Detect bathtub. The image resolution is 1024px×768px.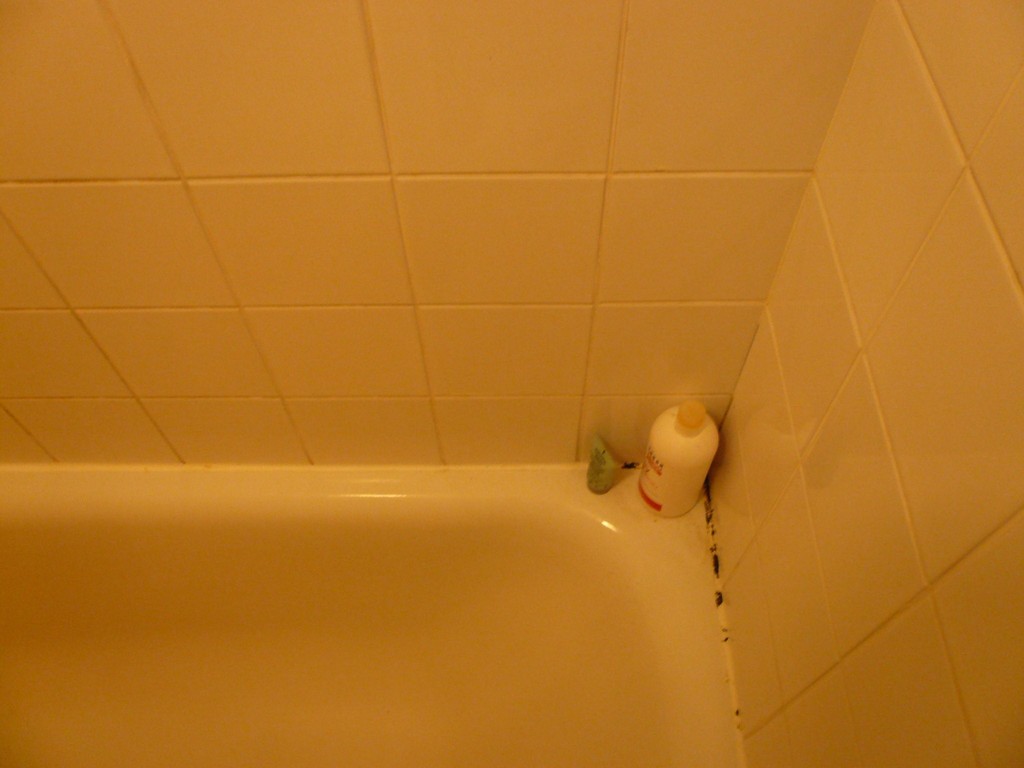
select_region(0, 460, 738, 767).
